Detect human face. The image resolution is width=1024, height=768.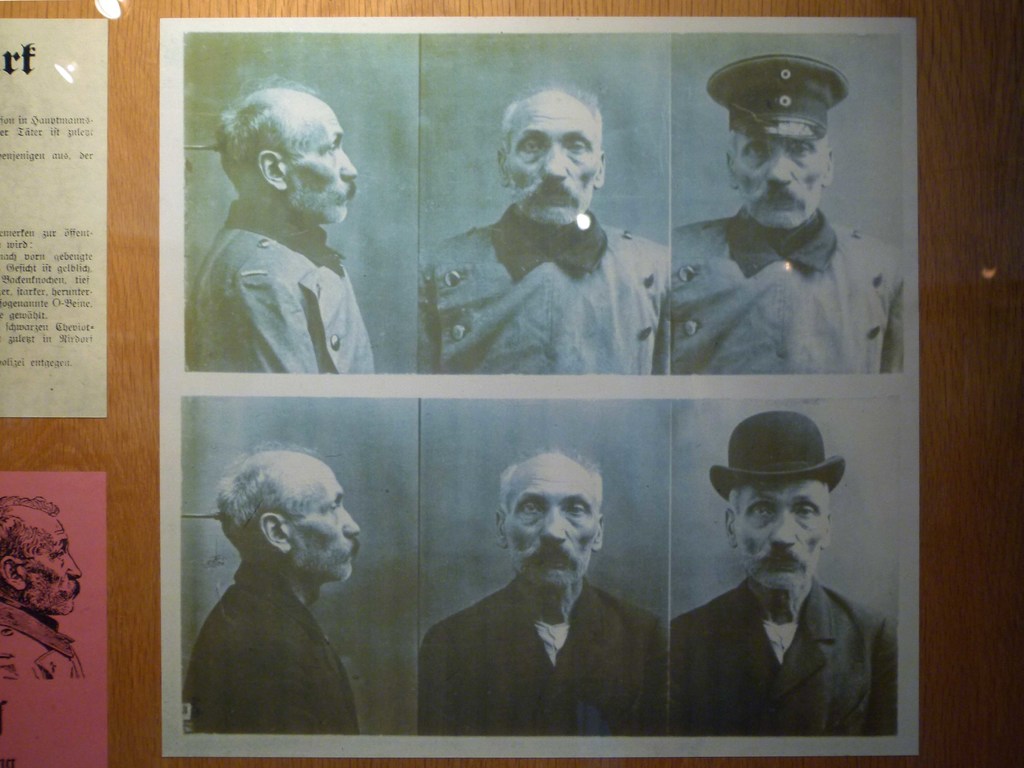
rect(507, 93, 601, 220).
